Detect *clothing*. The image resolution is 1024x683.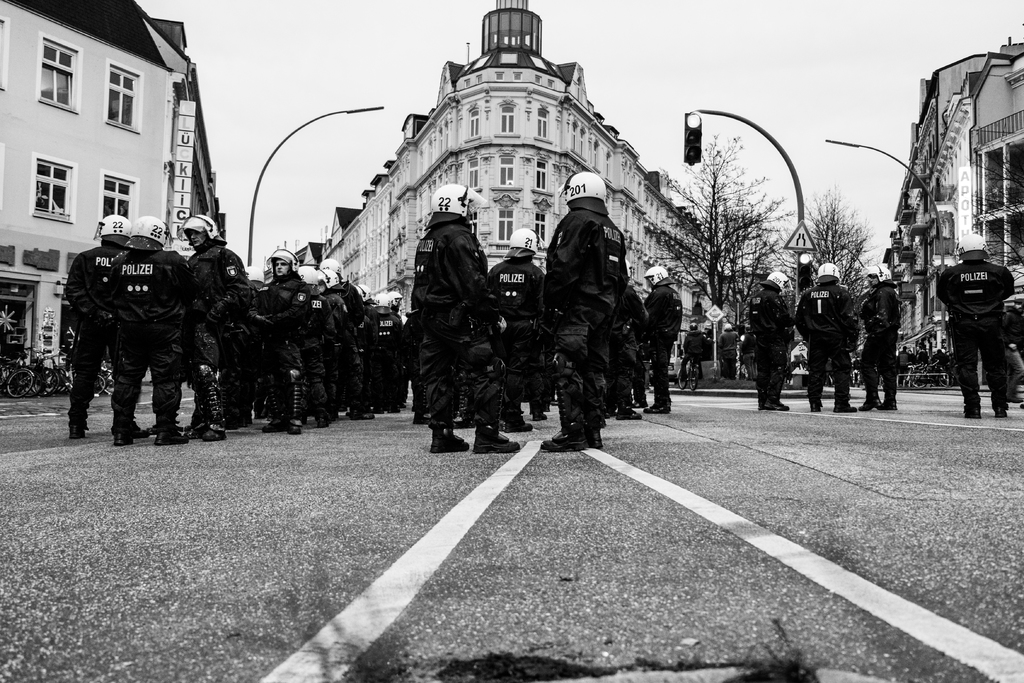
box(936, 256, 1015, 419).
